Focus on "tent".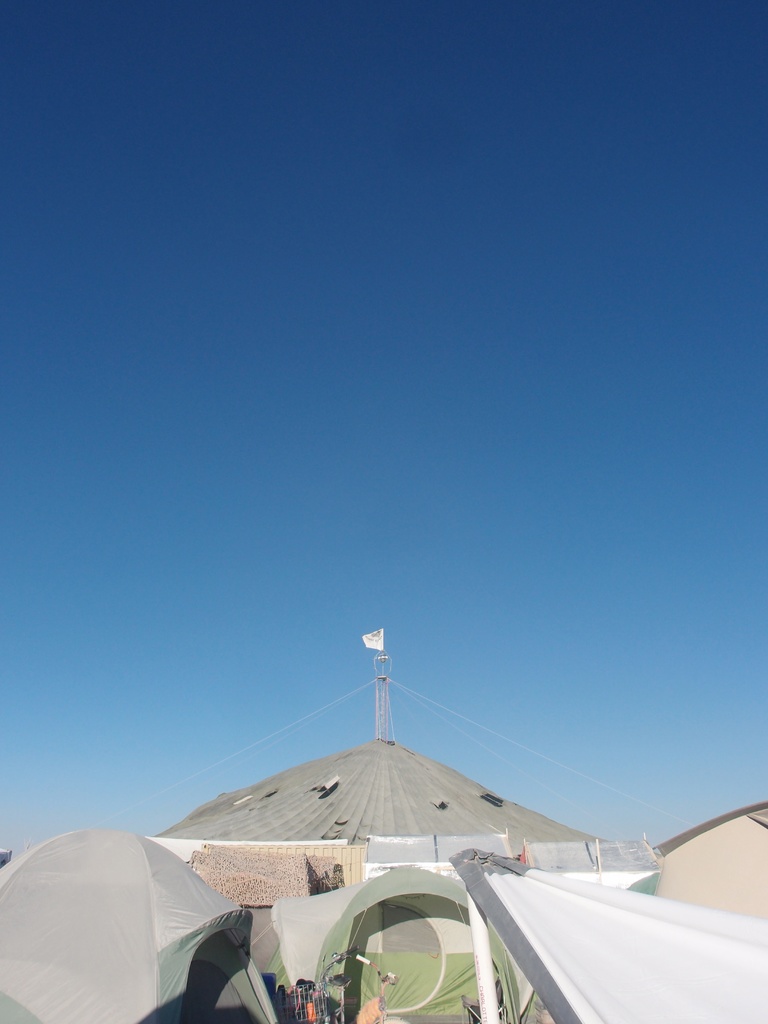
Focused at region(244, 867, 444, 1023).
